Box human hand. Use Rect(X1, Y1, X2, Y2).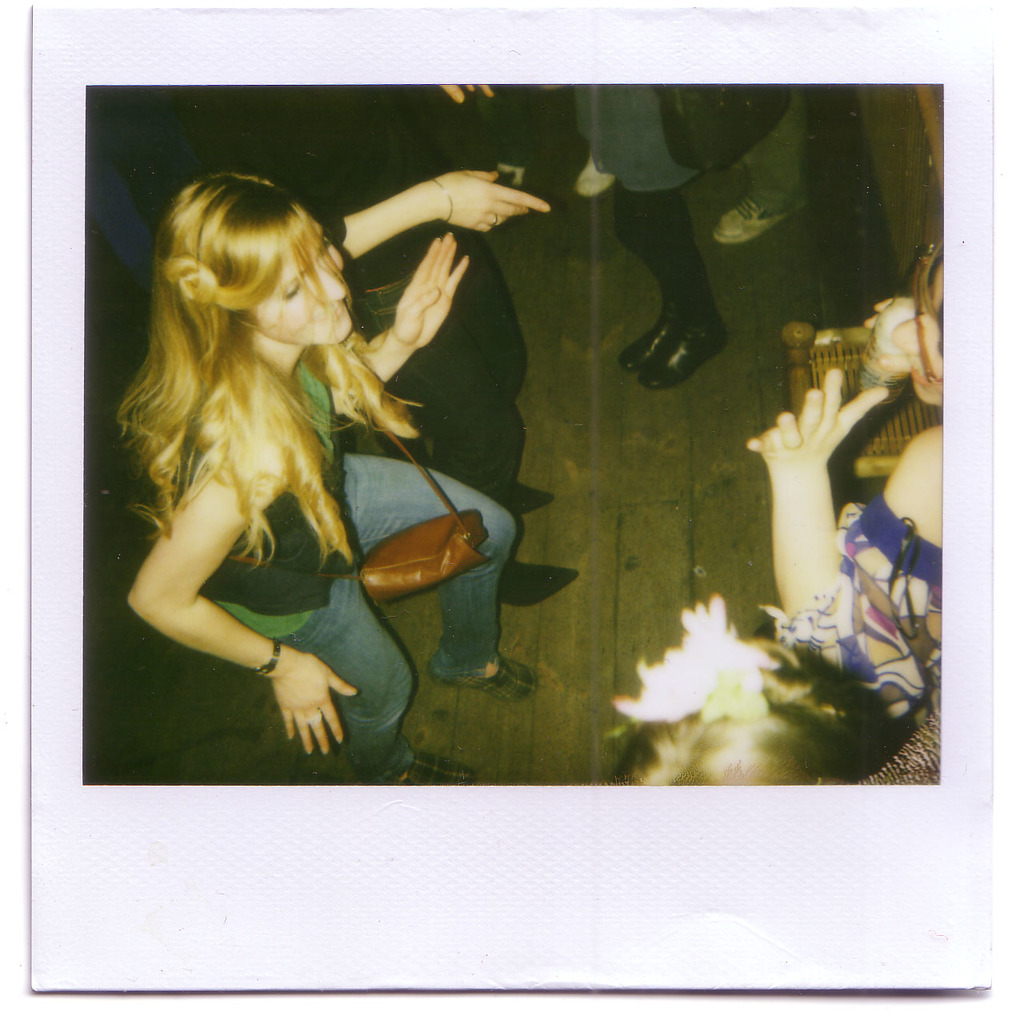
Rect(748, 366, 889, 471).
